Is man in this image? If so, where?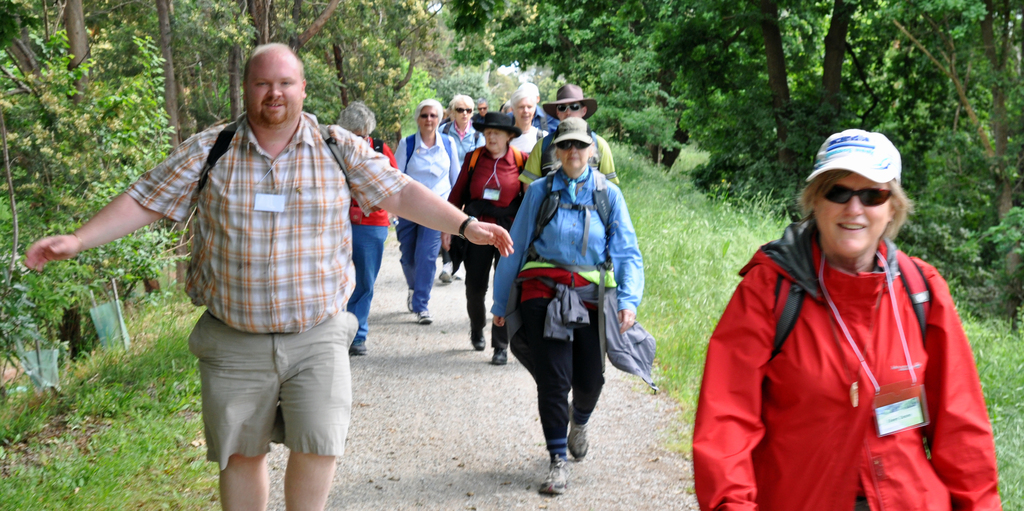
Yes, at left=521, top=86, right=622, bottom=196.
